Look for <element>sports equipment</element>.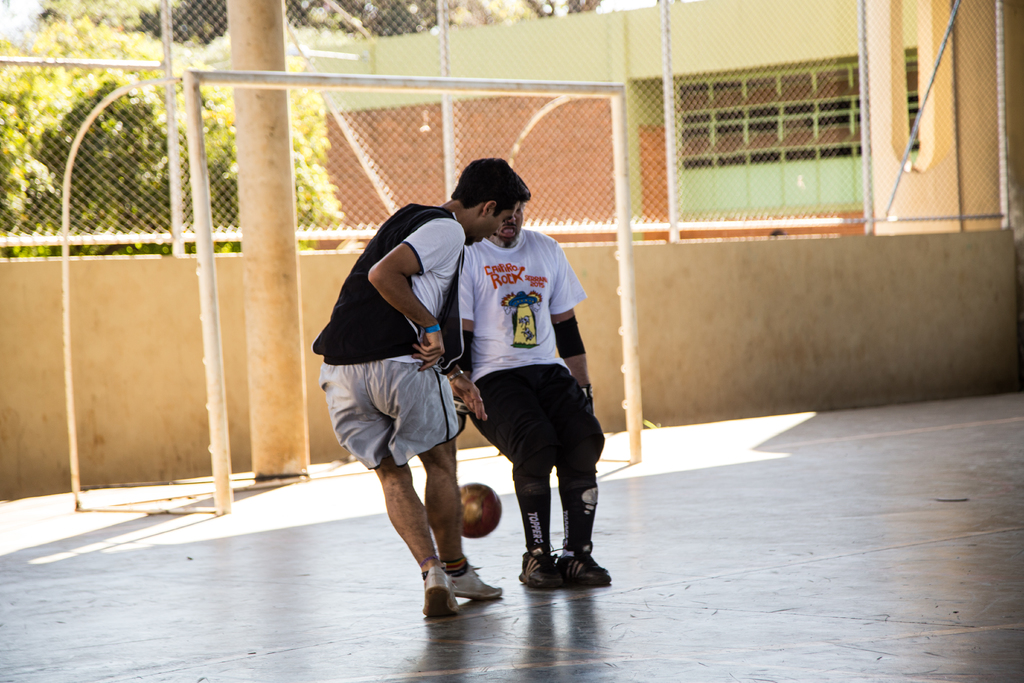
Found: locate(425, 566, 460, 620).
